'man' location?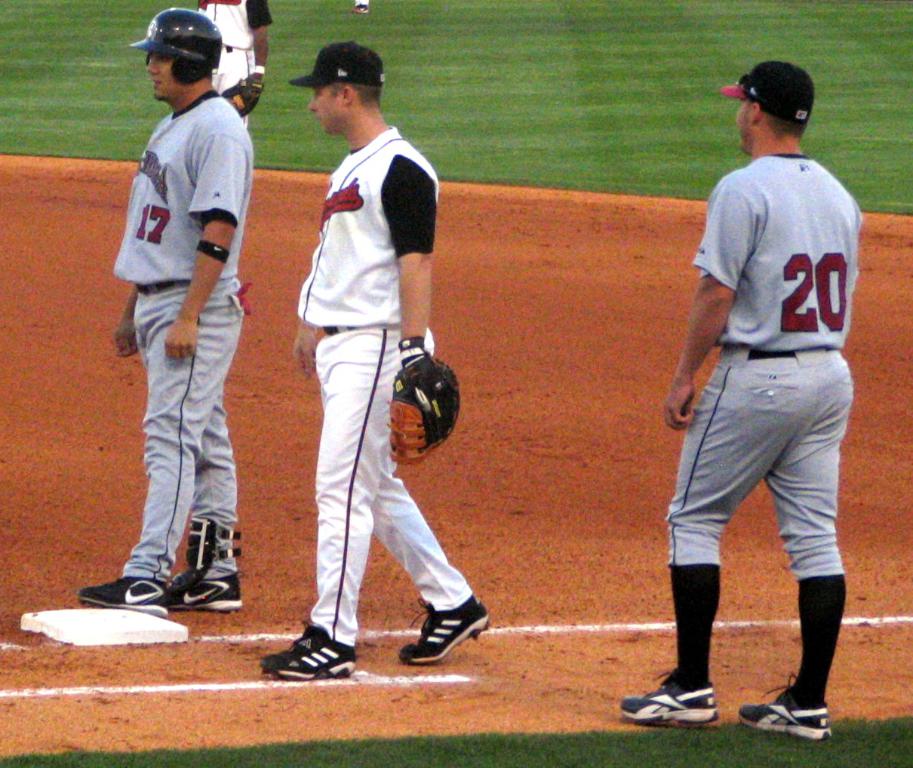
(left=79, top=13, right=248, bottom=616)
